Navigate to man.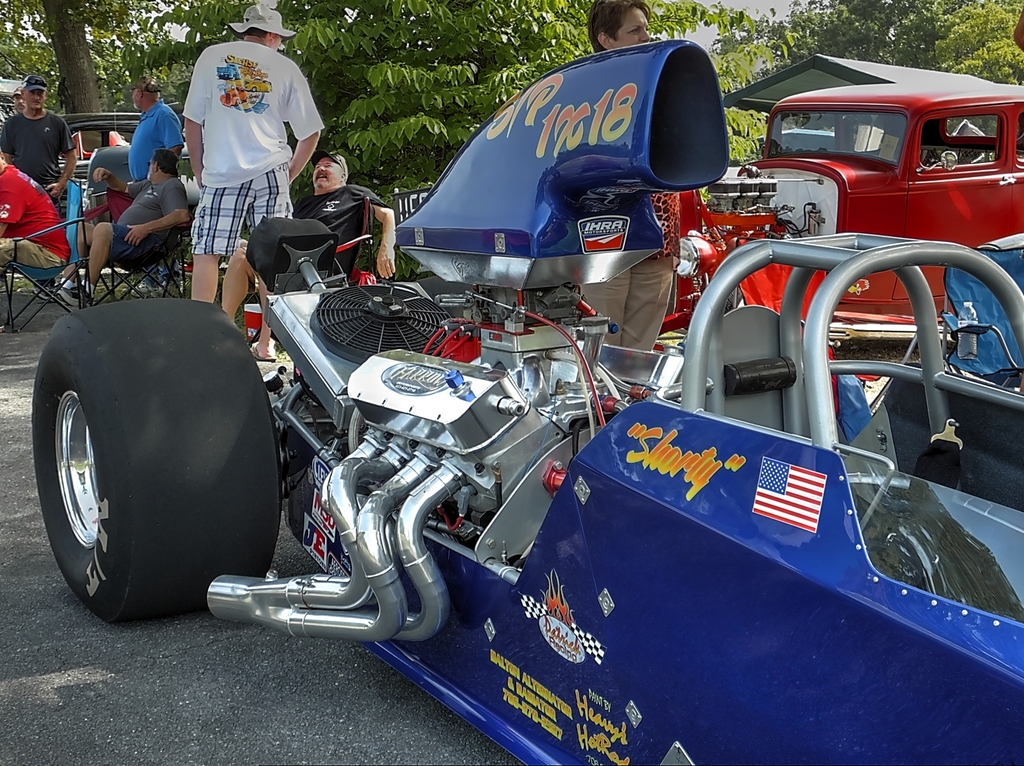
Navigation target: 162/26/327/268.
